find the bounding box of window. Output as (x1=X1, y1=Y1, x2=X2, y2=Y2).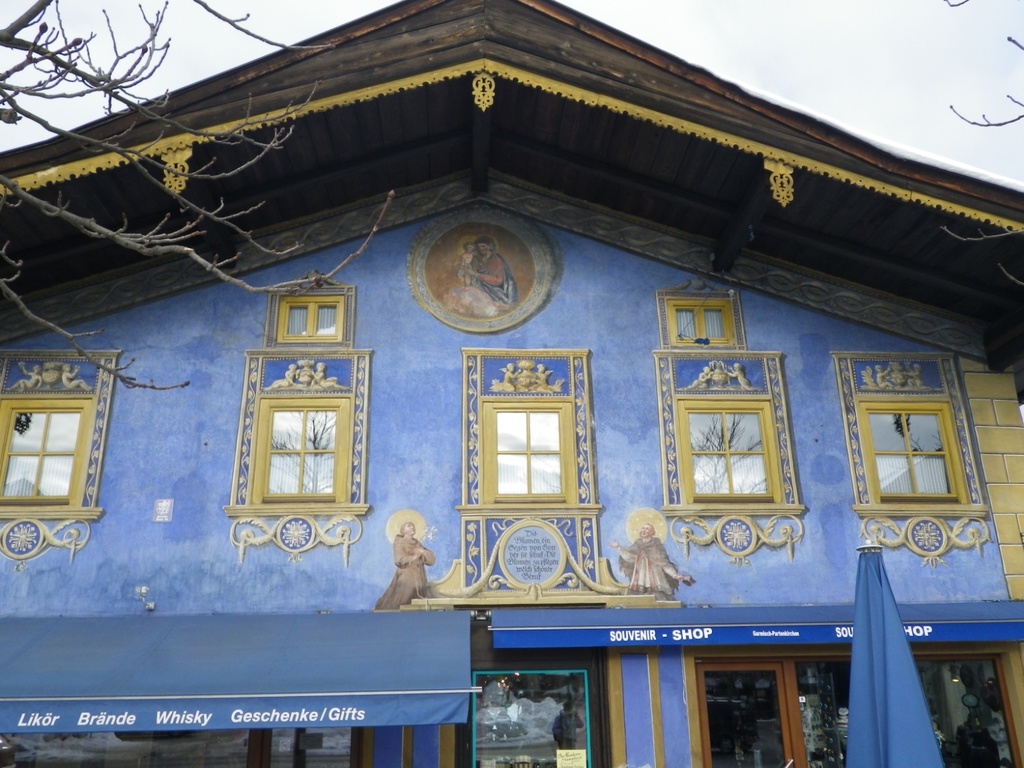
(x1=664, y1=298, x2=736, y2=344).
